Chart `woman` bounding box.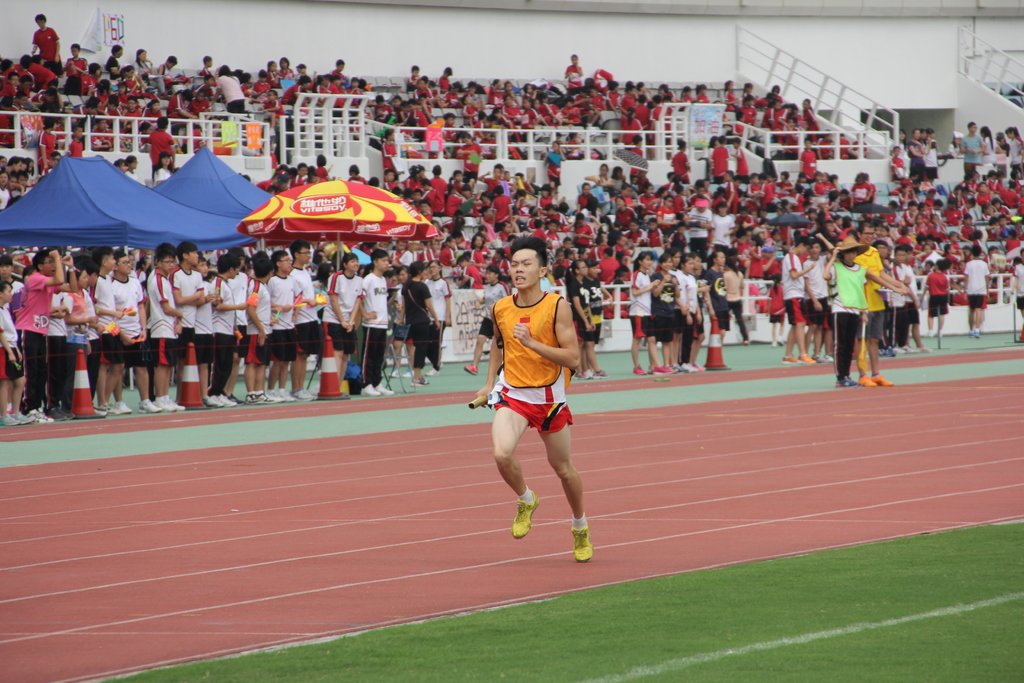
Charted: bbox=[584, 163, 614, 188].
